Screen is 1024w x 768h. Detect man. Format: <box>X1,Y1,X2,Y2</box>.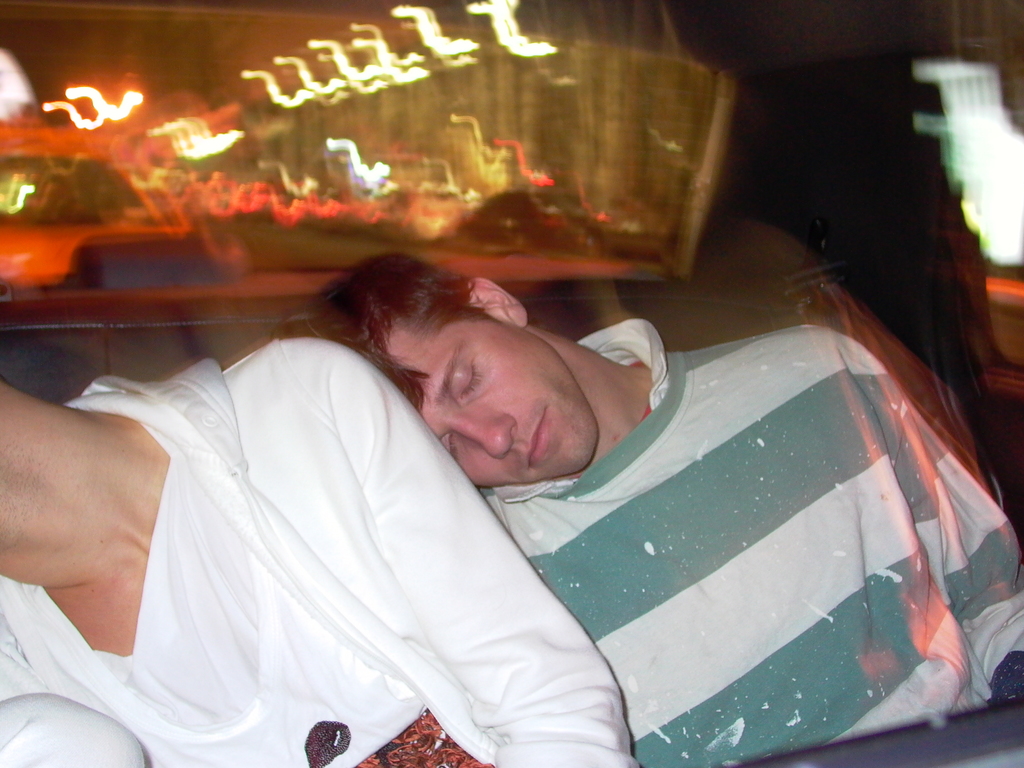
<box>285,246,1023,767</box>.
